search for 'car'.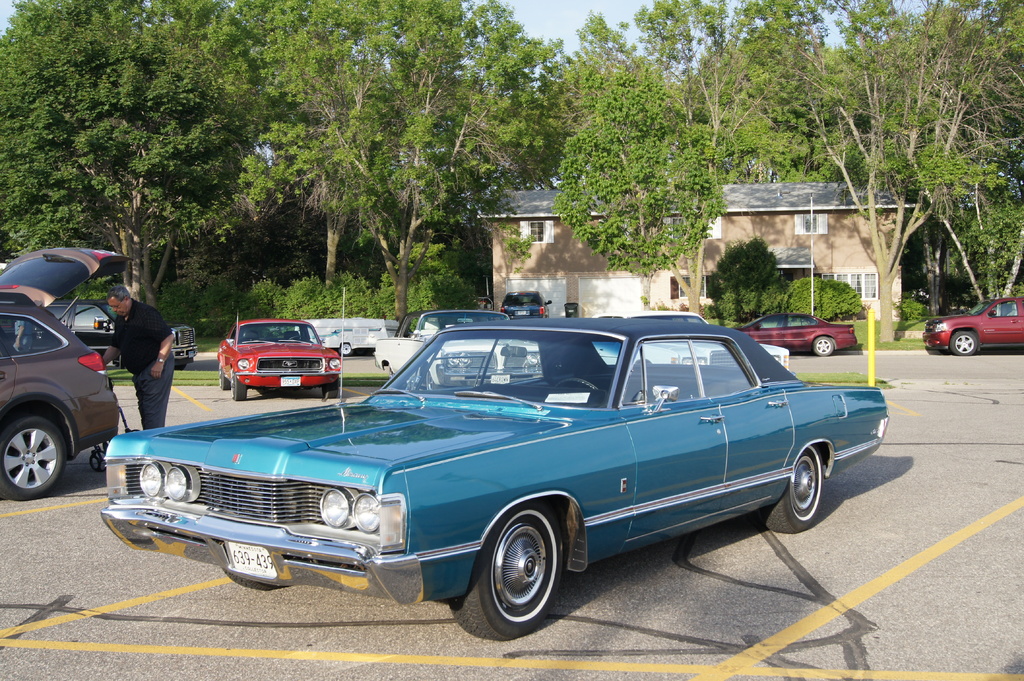
Found at pyautogui.locateOnScreen(213, 316, 343, 401).
